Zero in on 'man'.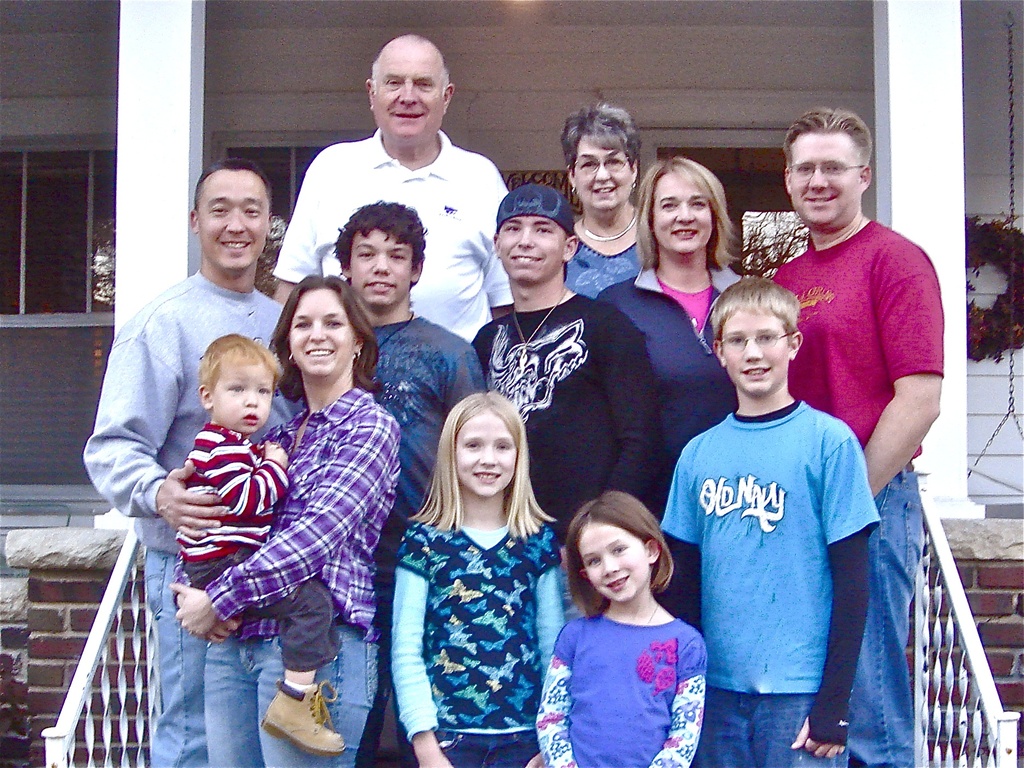
Zeroed in: detection(81, 154, 285, 767).
